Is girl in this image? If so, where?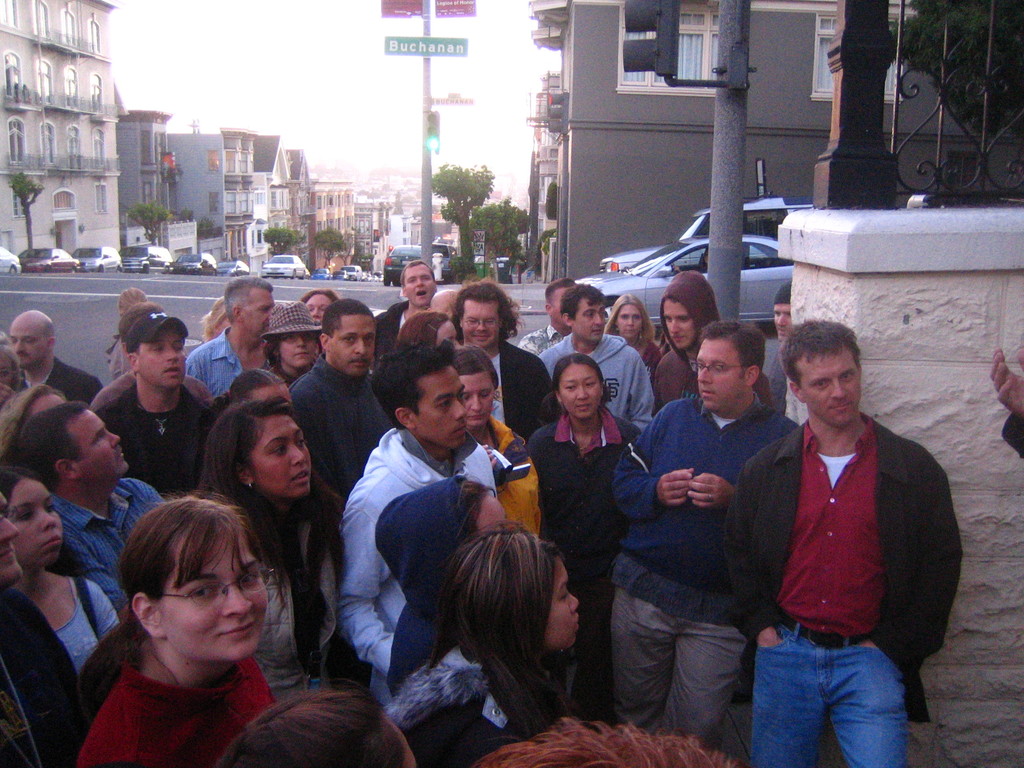
Yes, at select_region(200, 400, 339, 692).
